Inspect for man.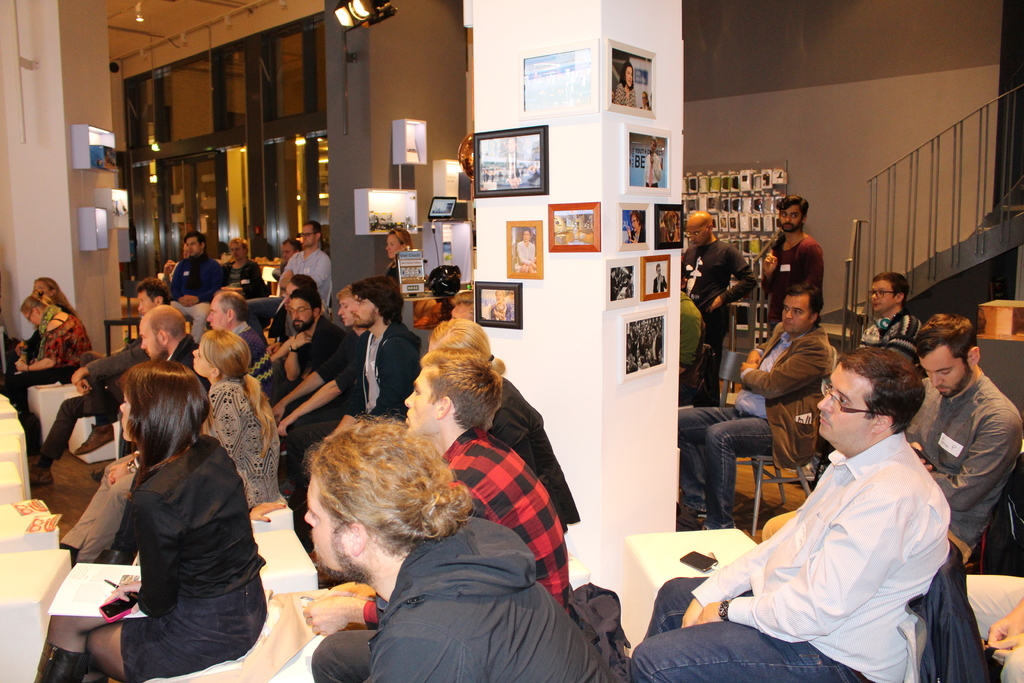
Inspection: 281, 222, 336, 310.
